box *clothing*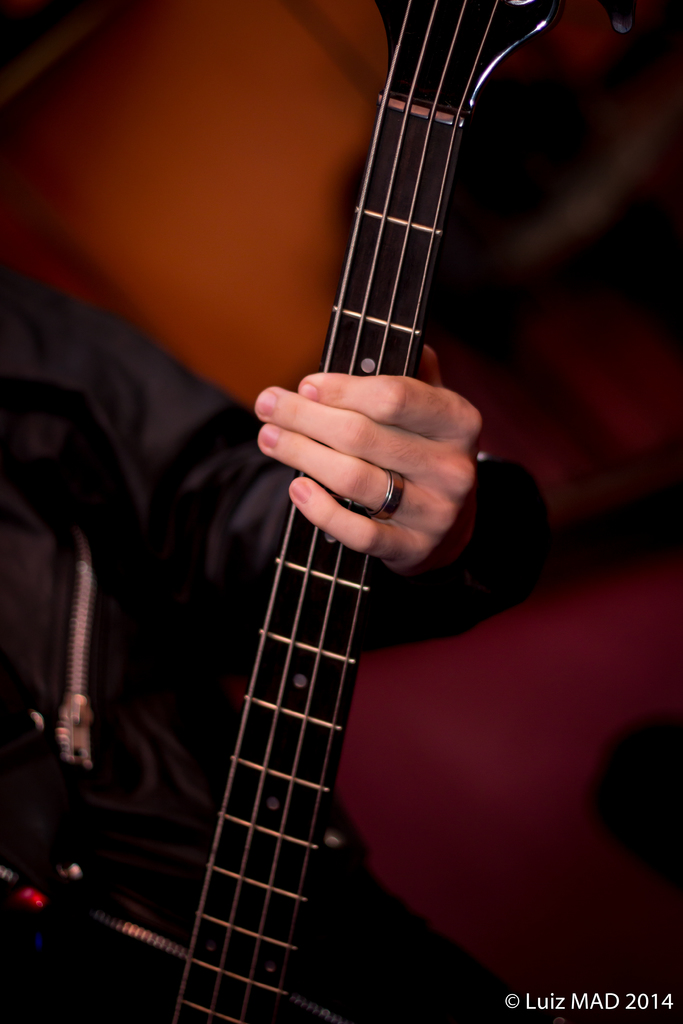
[left=0, top=249, right=516, bottom=1023]
